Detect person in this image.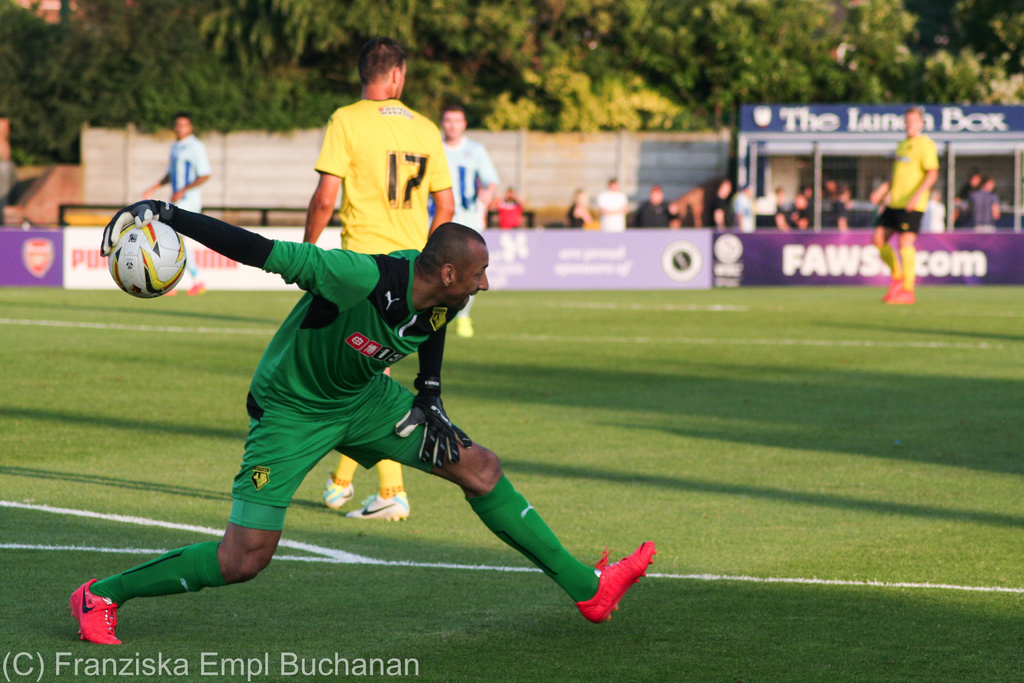
Detection: <box>970,173,1004,238</box>.
